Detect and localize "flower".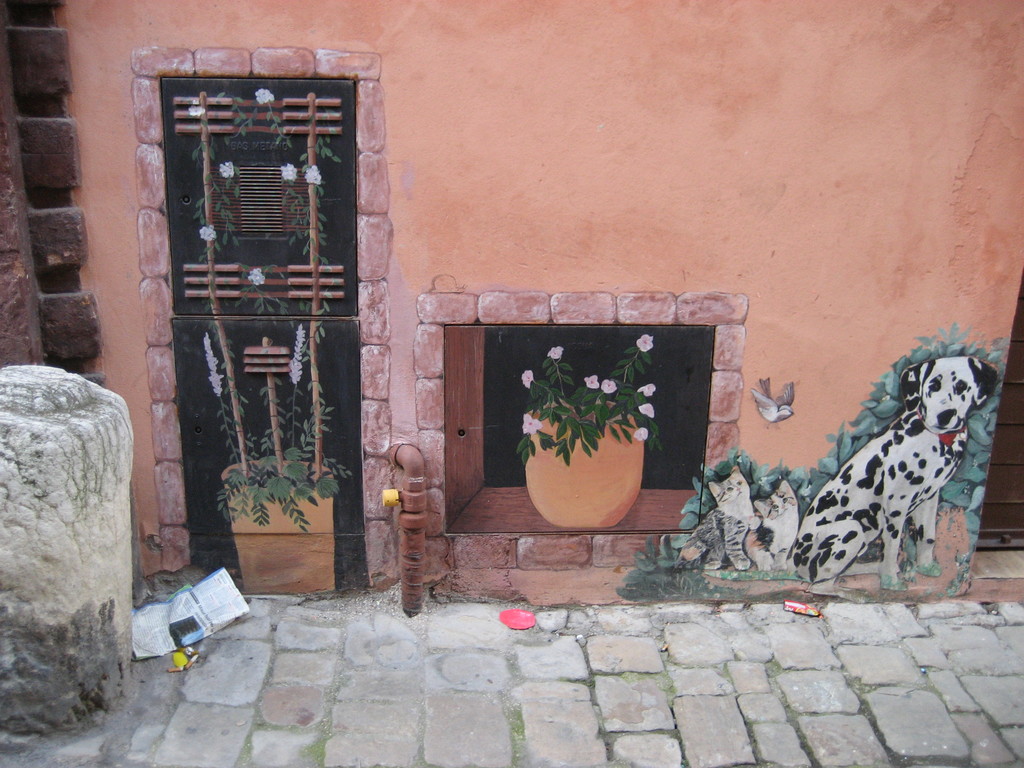
Localized at bbox(636, 426, 648, 440).
